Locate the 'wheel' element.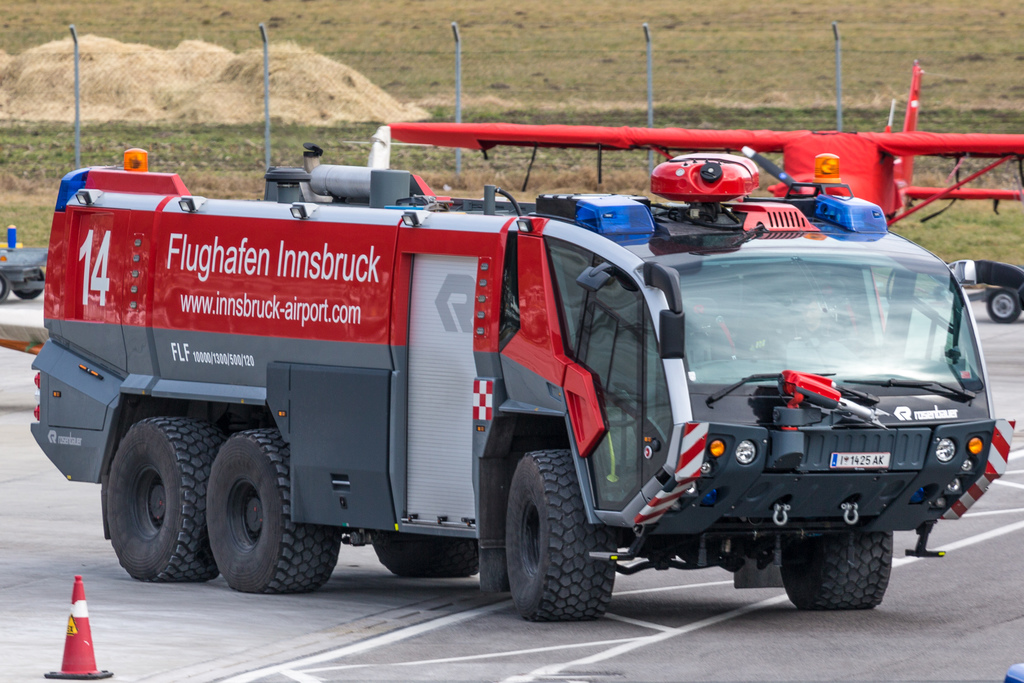
Element bbox: <box>984,288,1018,322</box>.
